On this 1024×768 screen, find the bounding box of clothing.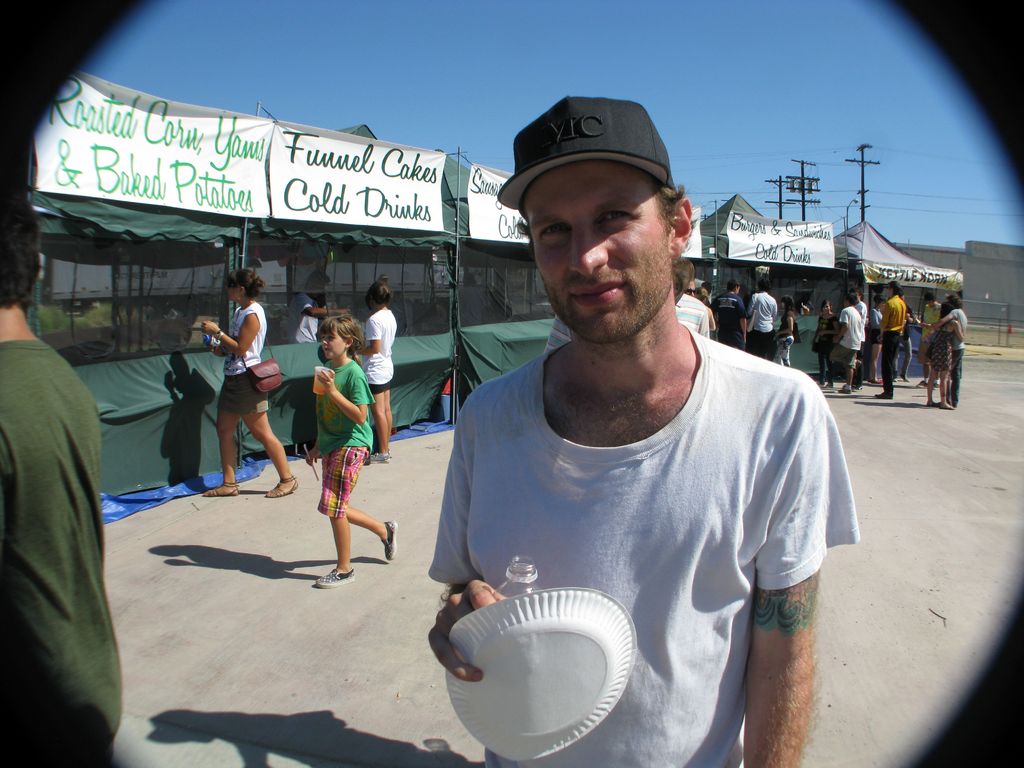
Bounding box: select_region(543, 314, 570, 353).
